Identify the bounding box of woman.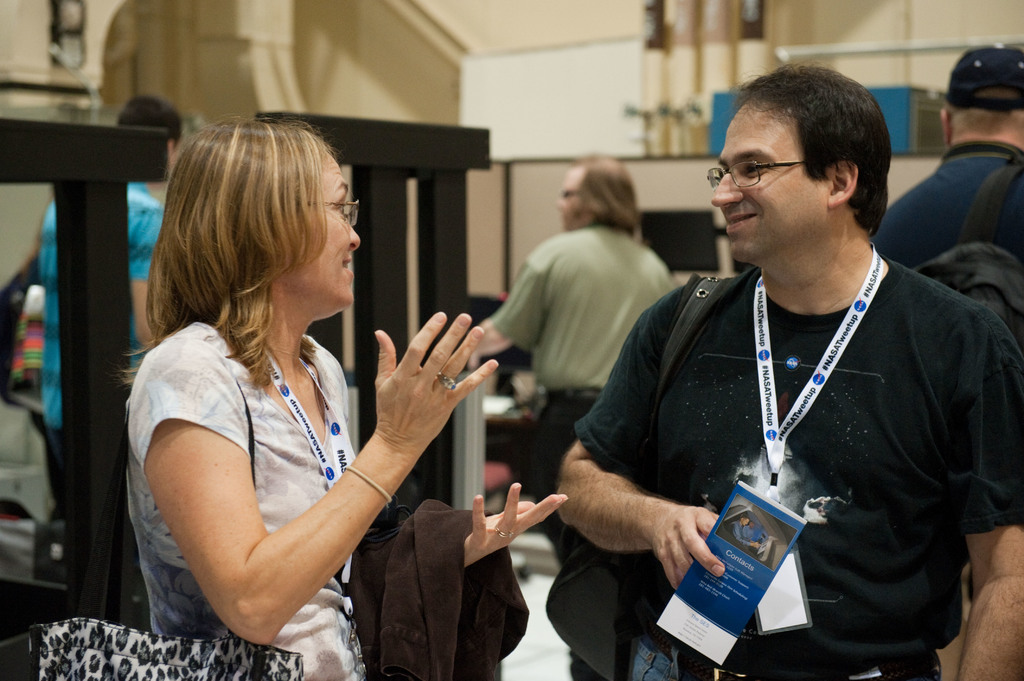
<bbox>118, 107, 492, 680</bbox>.
